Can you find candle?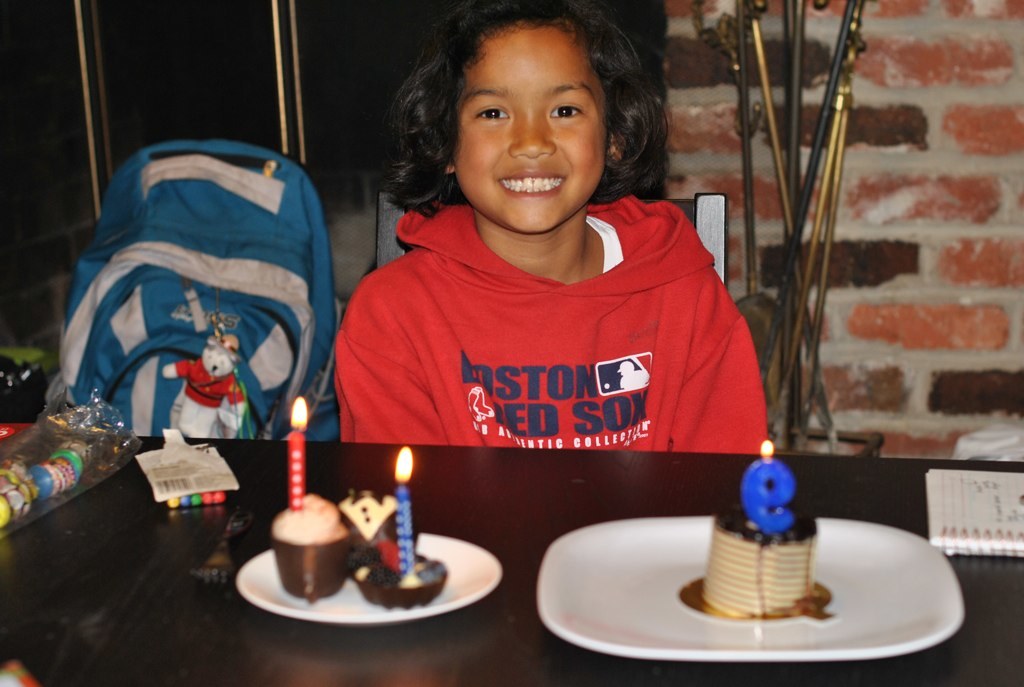
Yes, bounding box: (288,397,307,510).
